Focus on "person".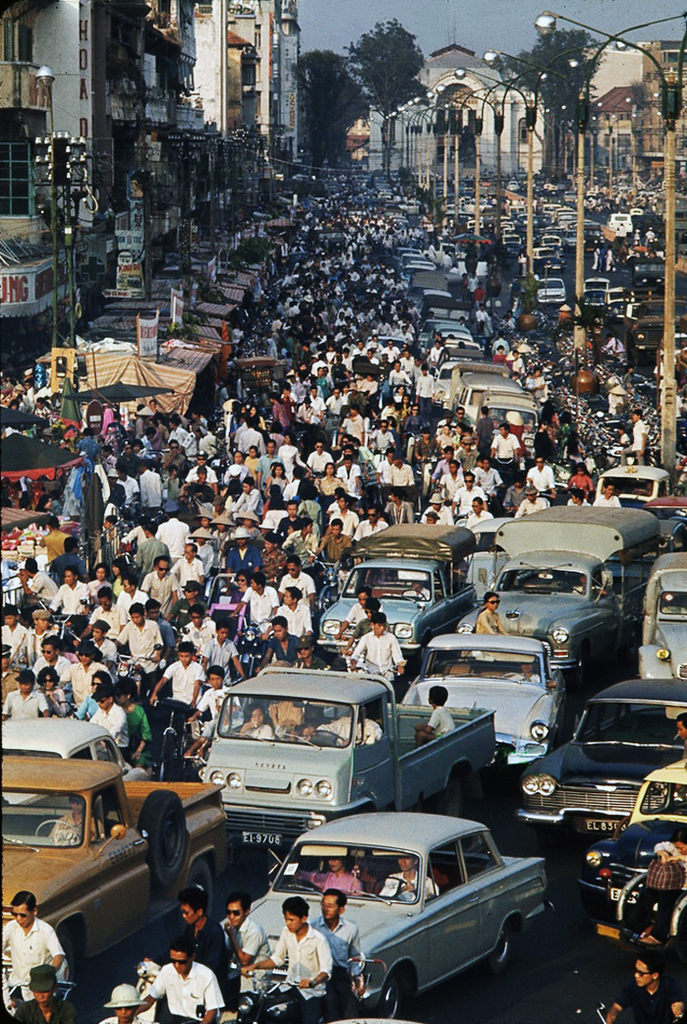
Focused at (left=240, top=892, right=335, bottom=1023).
